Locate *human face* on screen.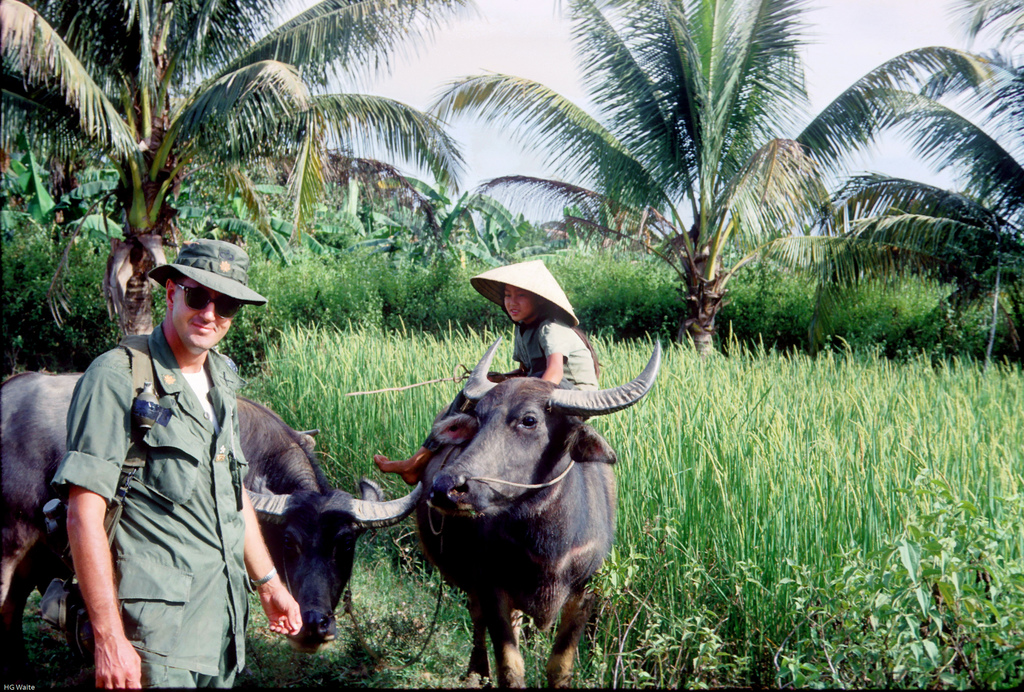
On screen at {"x1": 173, "y1": 279, "x2": 248, "y2": 352}.
